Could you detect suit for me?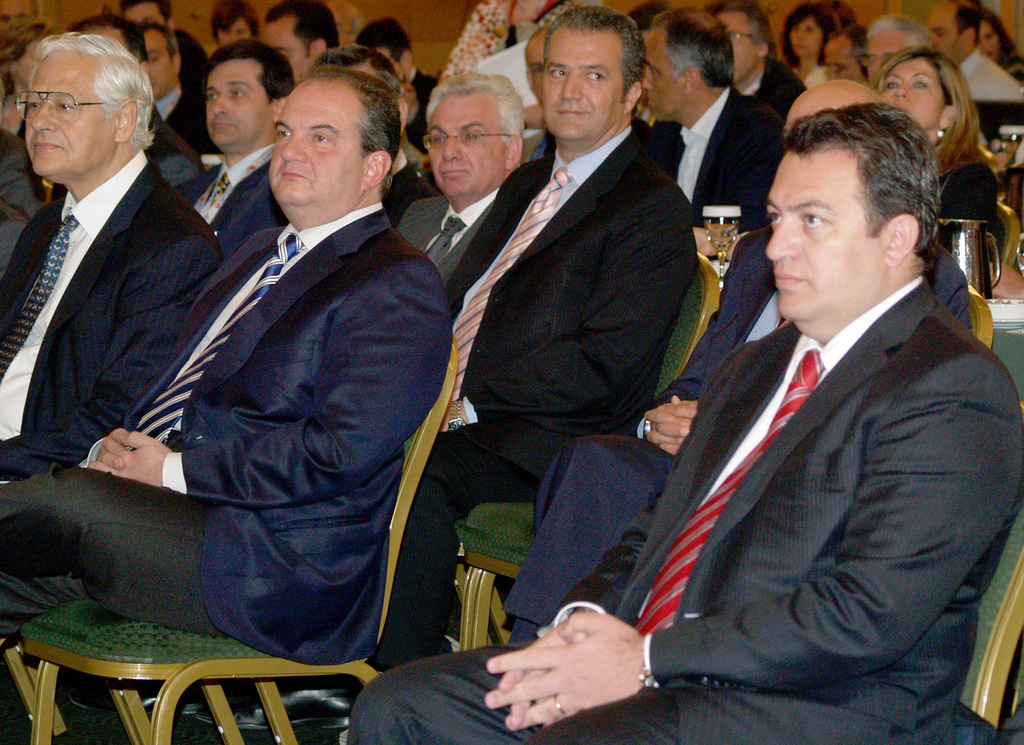
Detection result: region(745, 57, 808, 120).
